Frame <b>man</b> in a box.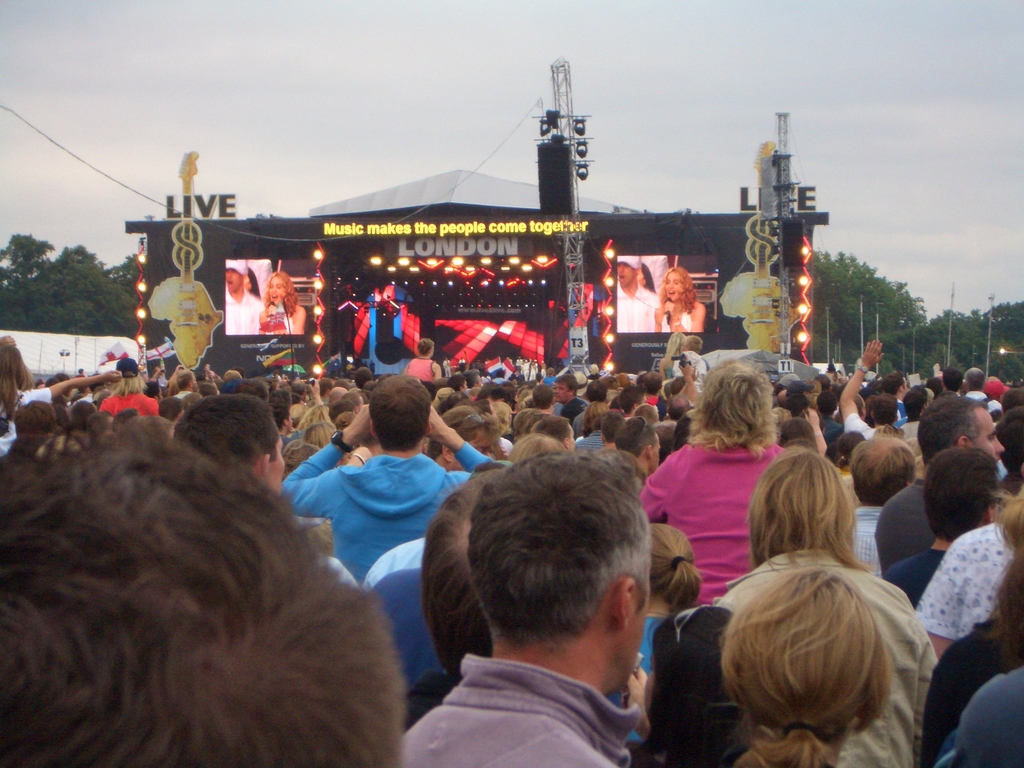
x1=849, y1=435, x2=918, y2=579.
